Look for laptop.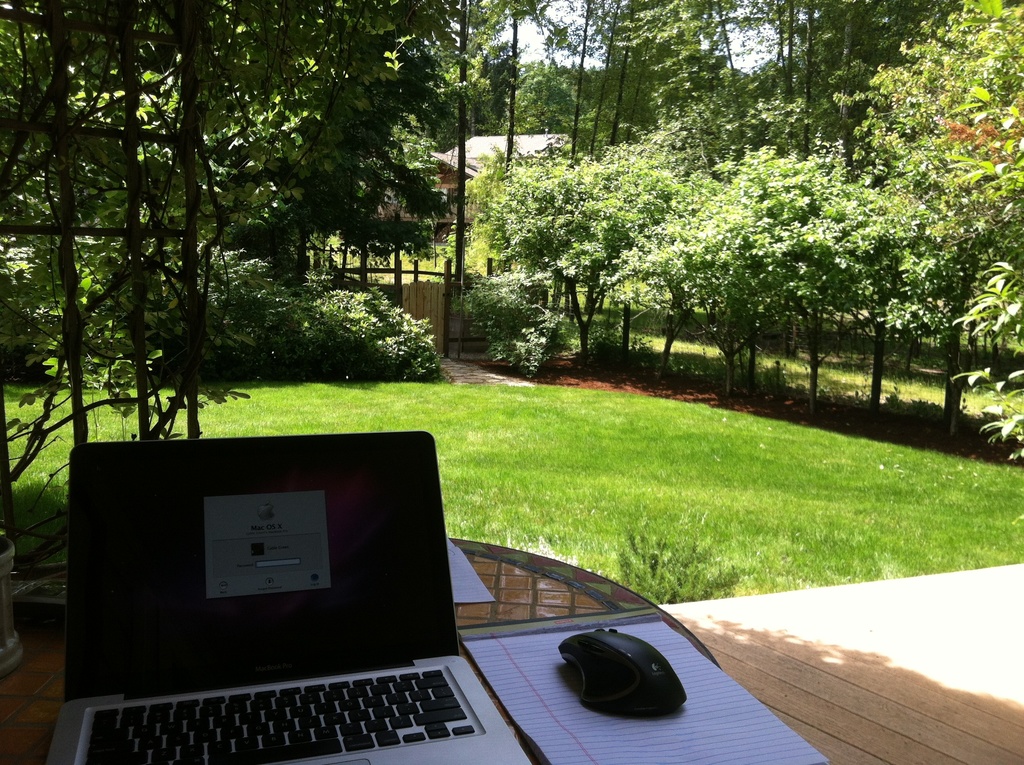
Found: left=47, top=453, right=524, bottom=764.
